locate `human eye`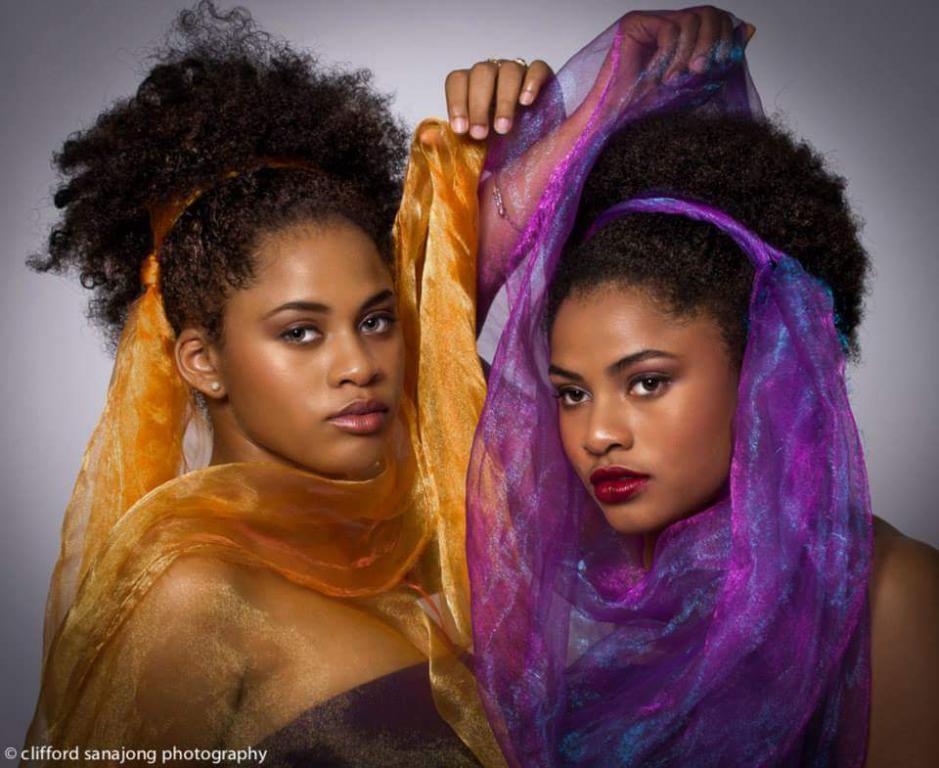
<region>282, 320, 325, 352</region>
